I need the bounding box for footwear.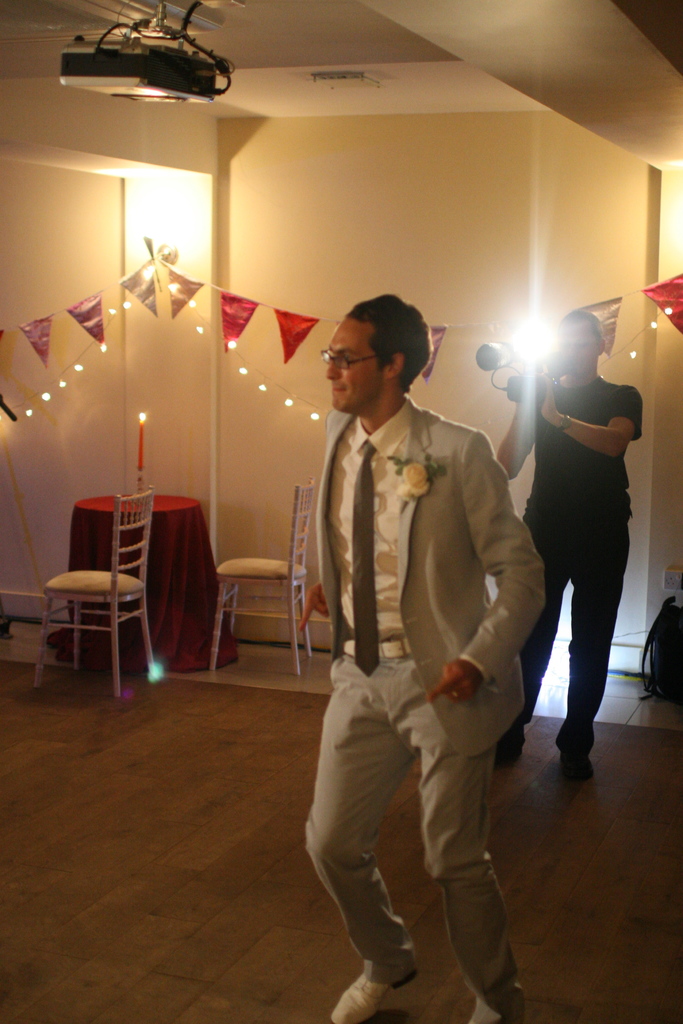
Here it is: (327, 966, 424, 1022).
